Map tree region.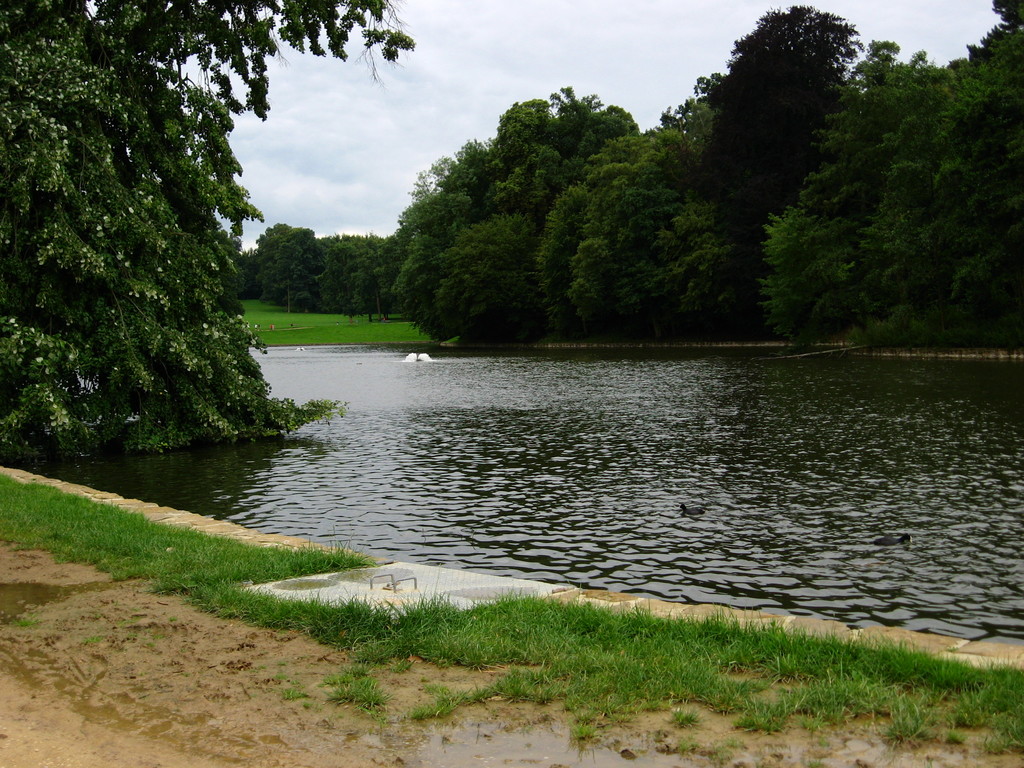
Mapped to BBox(0, 0, 417, 463).
